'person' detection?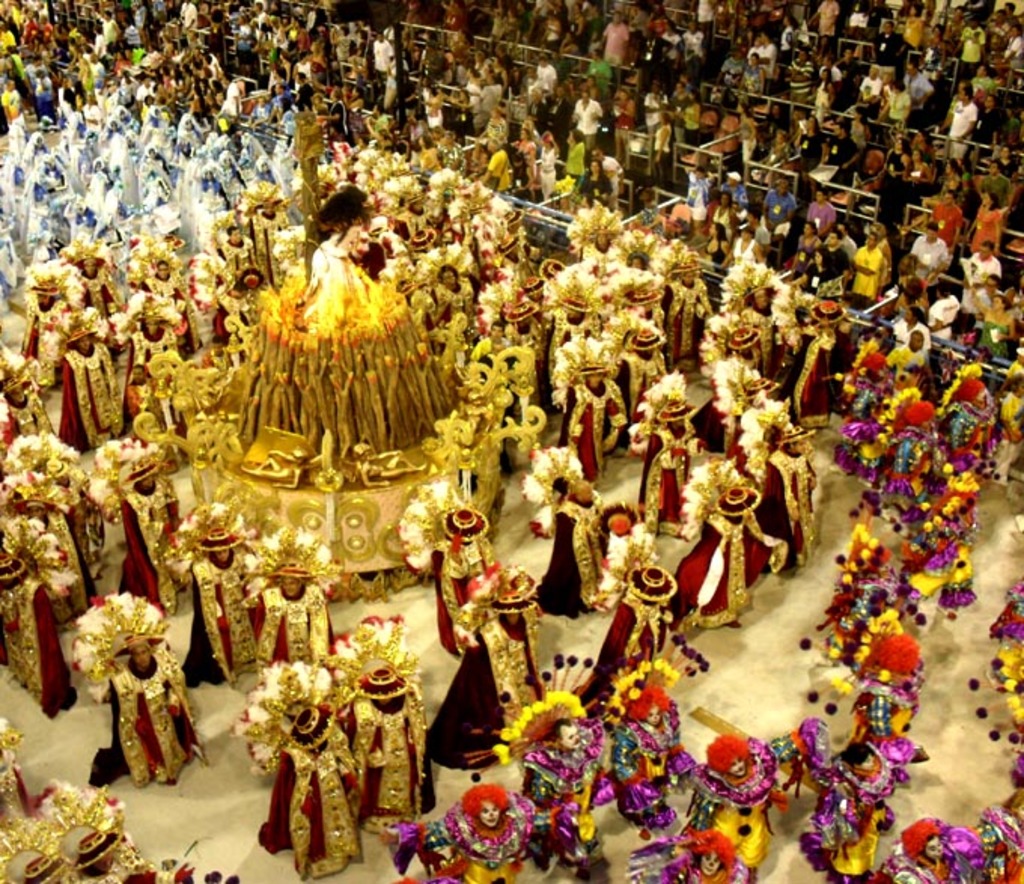
[left=556, top=282, right=601, bottom=346]
